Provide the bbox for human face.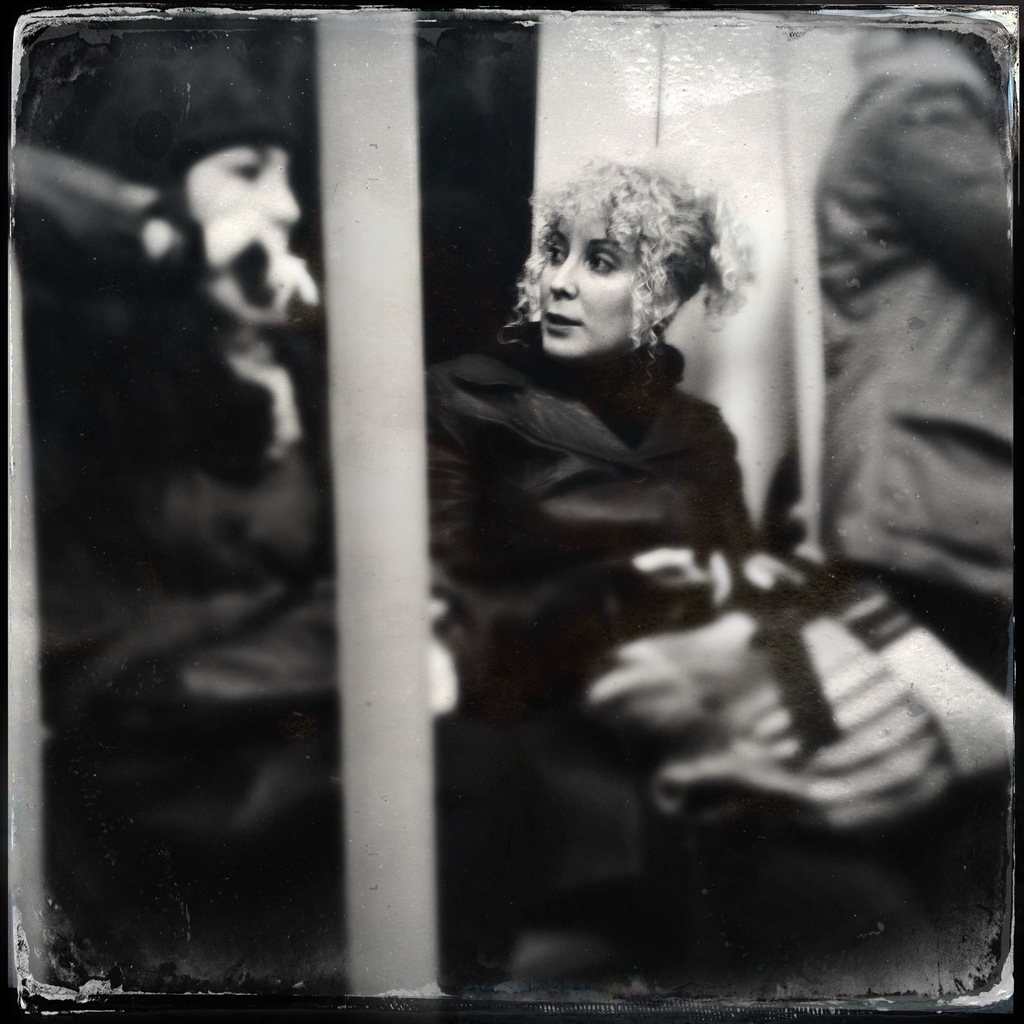
x1=540, y1=218, x2=634, y2=361.
